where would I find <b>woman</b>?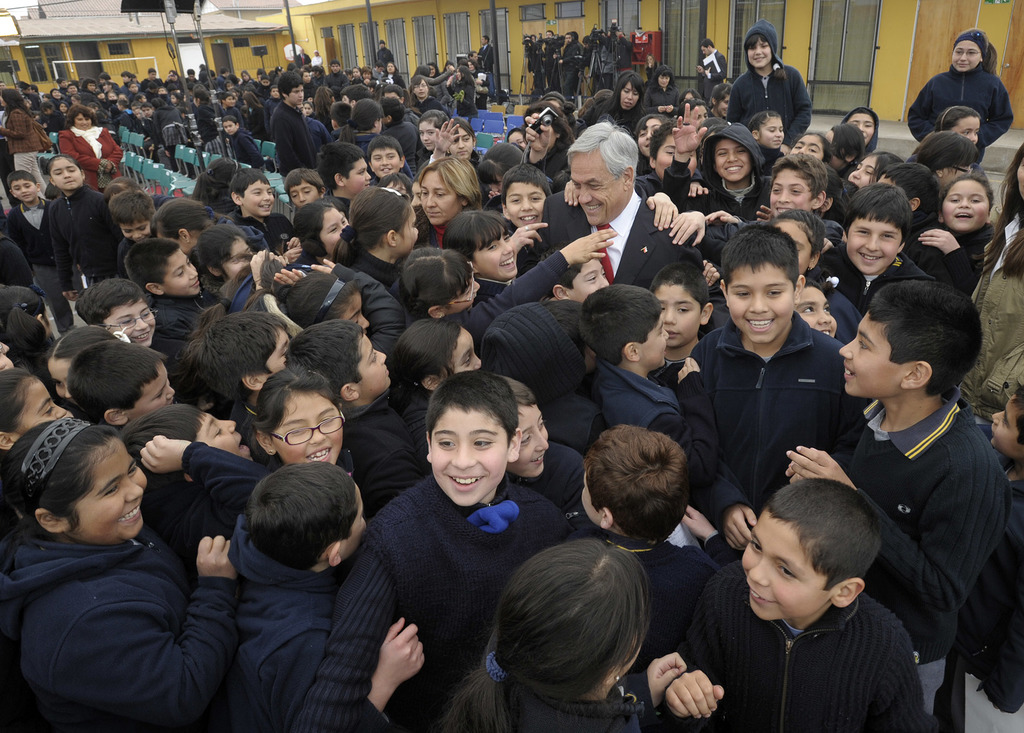
At [726, 19, 813, 152].
